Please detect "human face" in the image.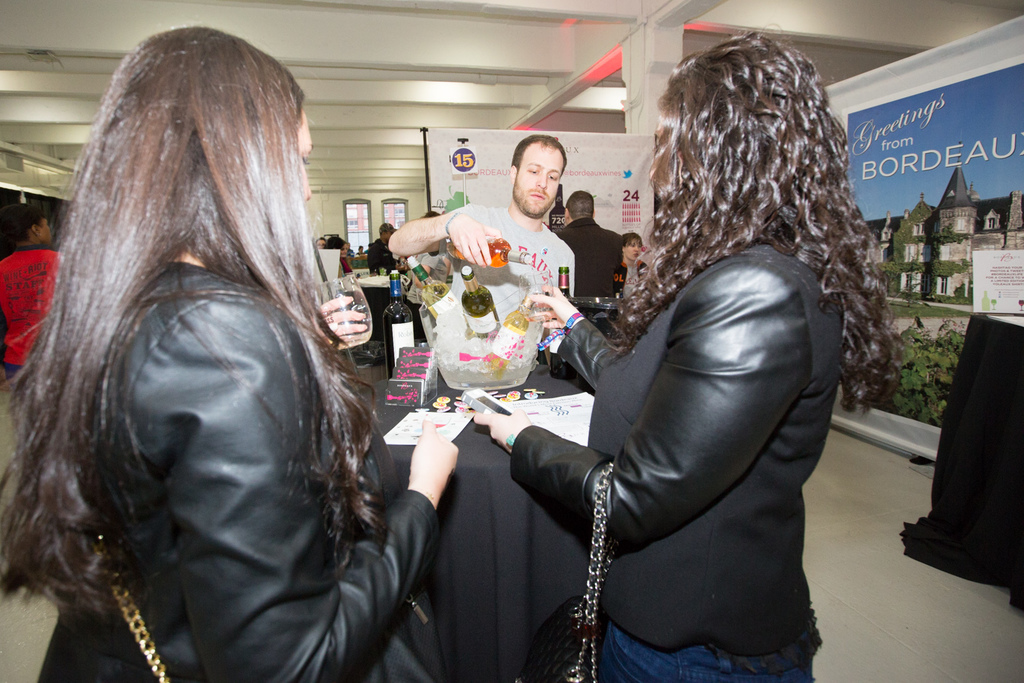
rect(292, 115, 312, 199).
